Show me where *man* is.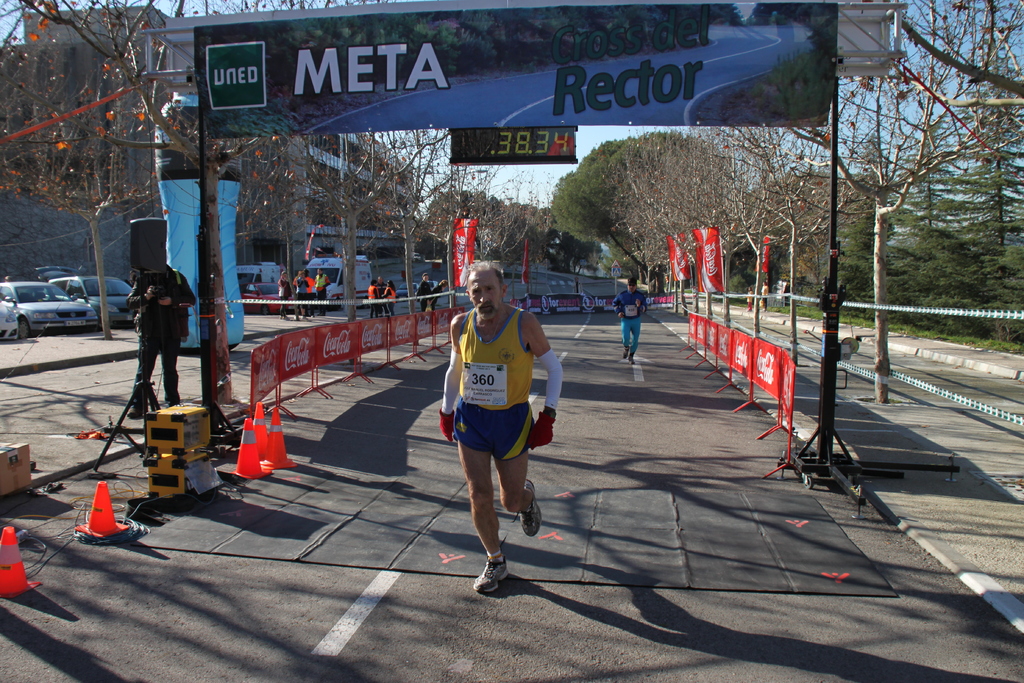
*man* is at (378, 278, 384, 309).
